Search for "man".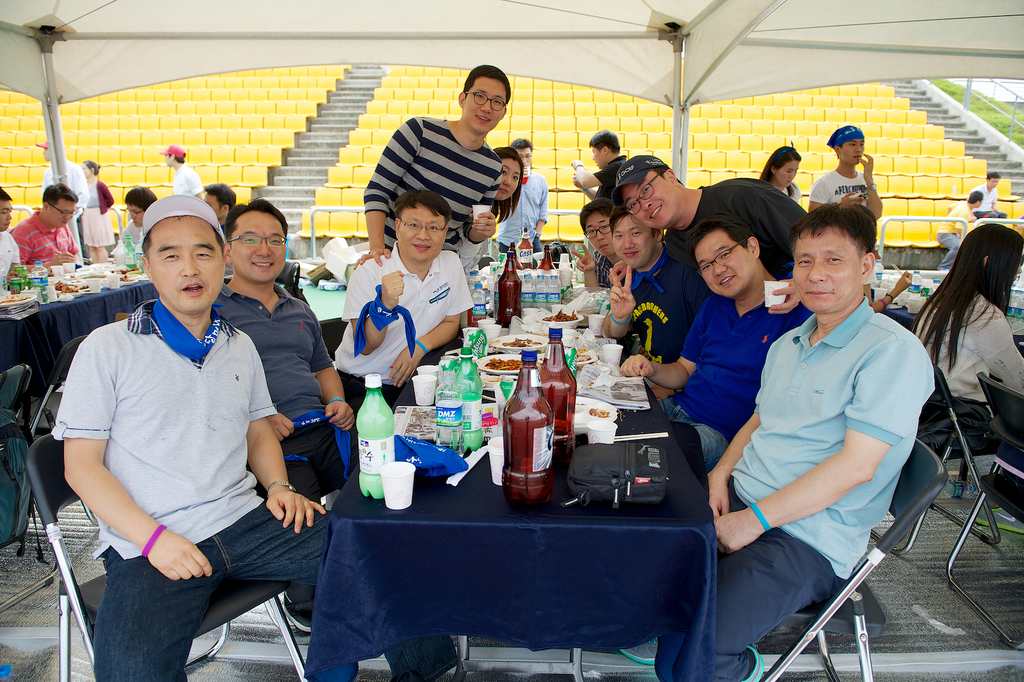
Found at {"left": 113, "top": 186, "right": 161, "bottom": 252}.
